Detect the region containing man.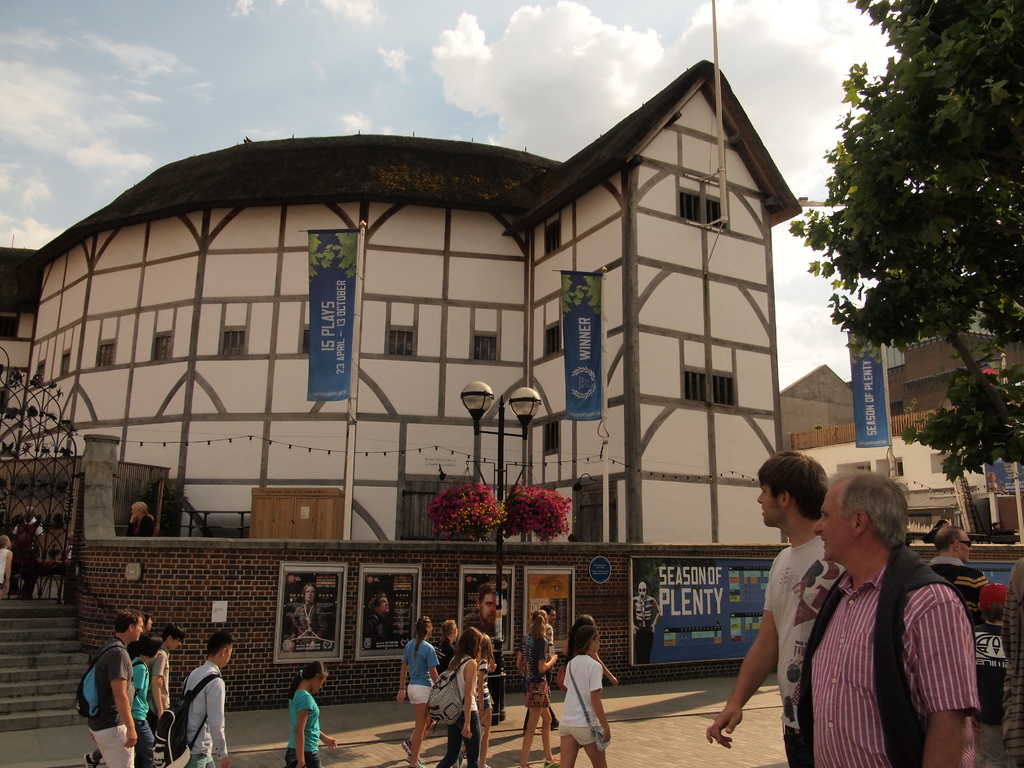
l=10, t=508, r=48, b=596.
